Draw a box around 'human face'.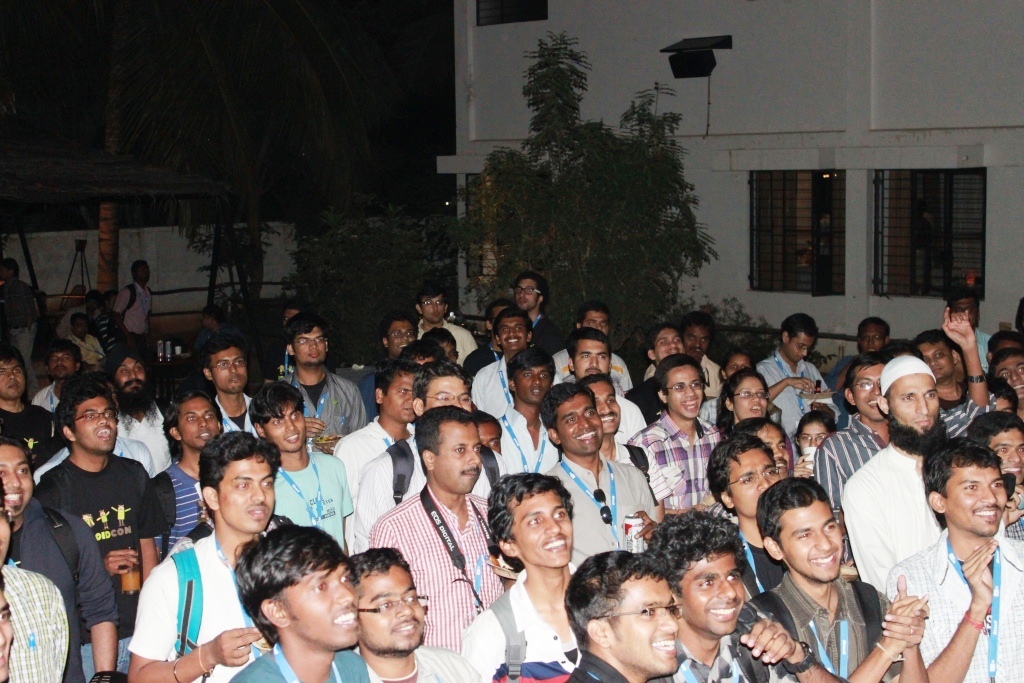
<region>1, 446, 35, 514</region>.
